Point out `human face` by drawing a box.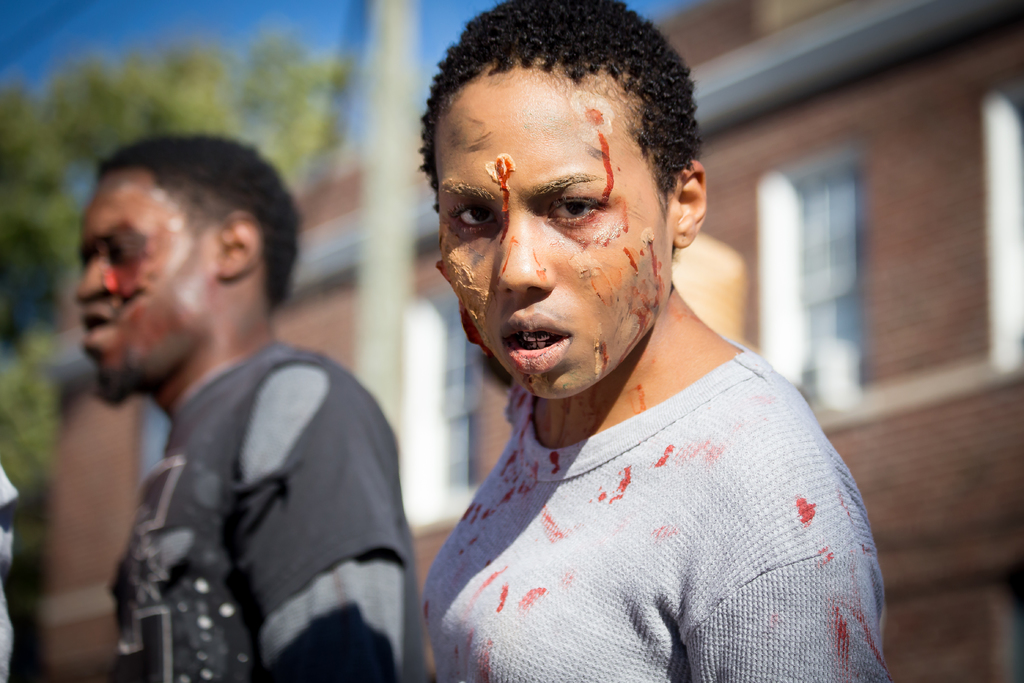
detection(73, 164, 219, 402).
